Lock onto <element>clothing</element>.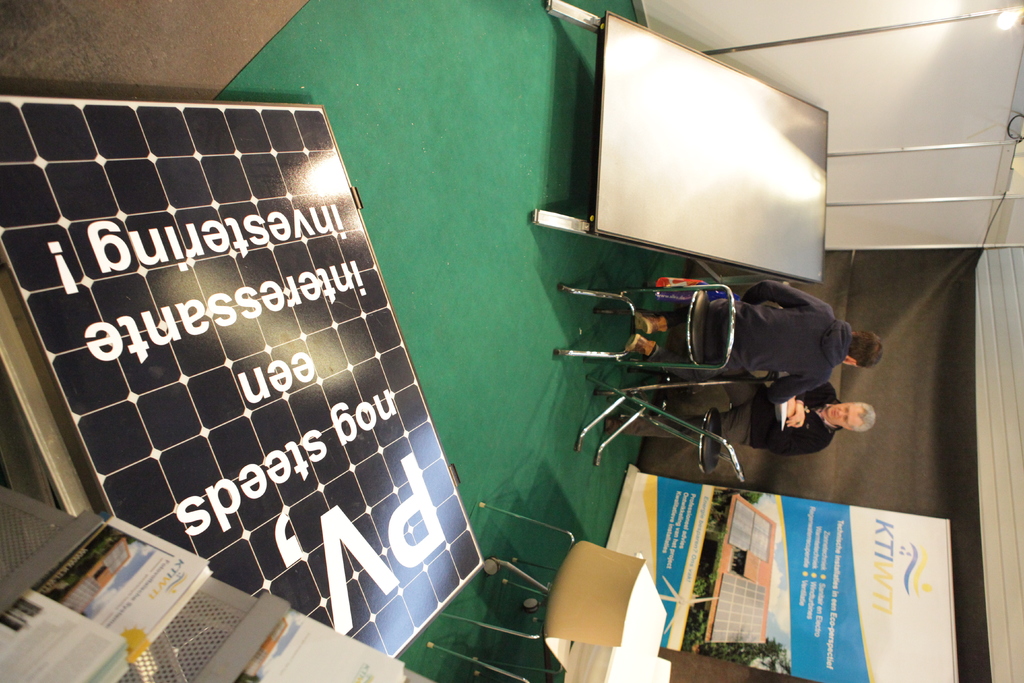
Locked: bbox=(606, 381, 842, 458).
